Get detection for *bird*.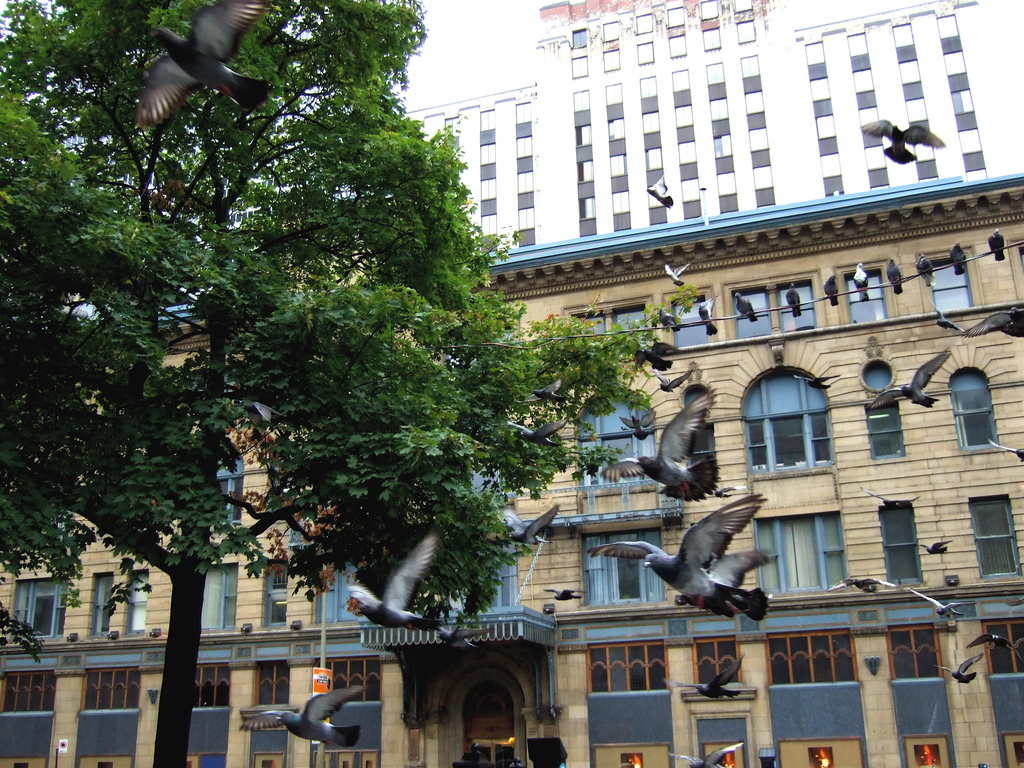
Detection: bbox=[667, 745, 753, 767].
